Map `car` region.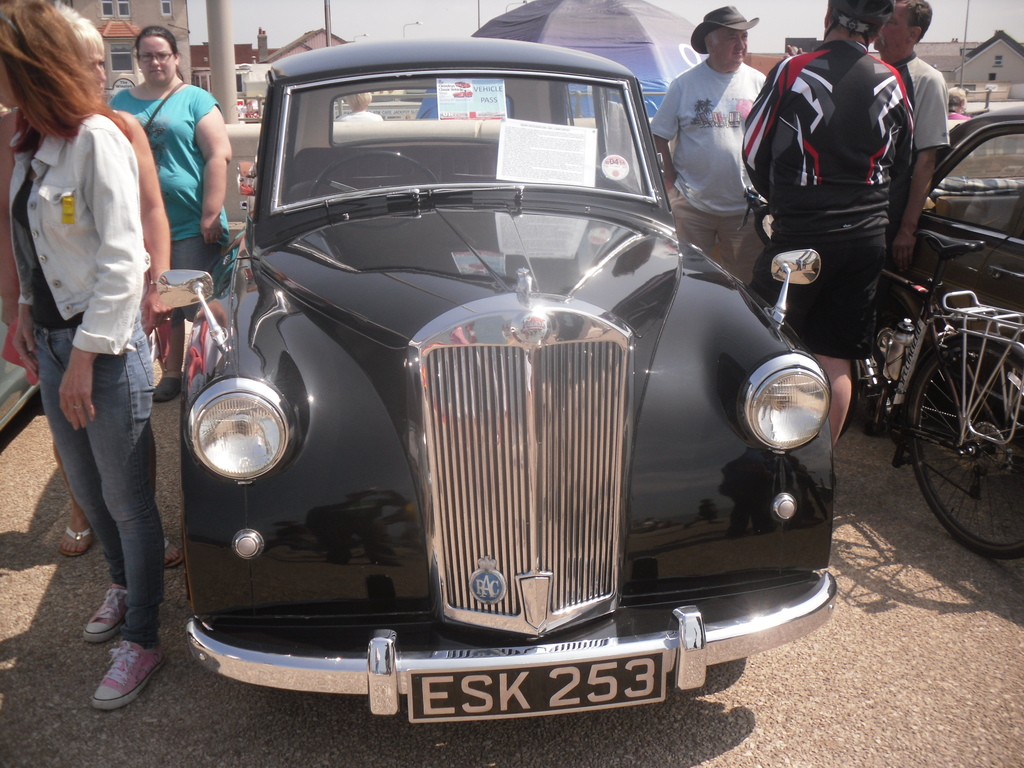
Mapped to (151,35,833,728).
